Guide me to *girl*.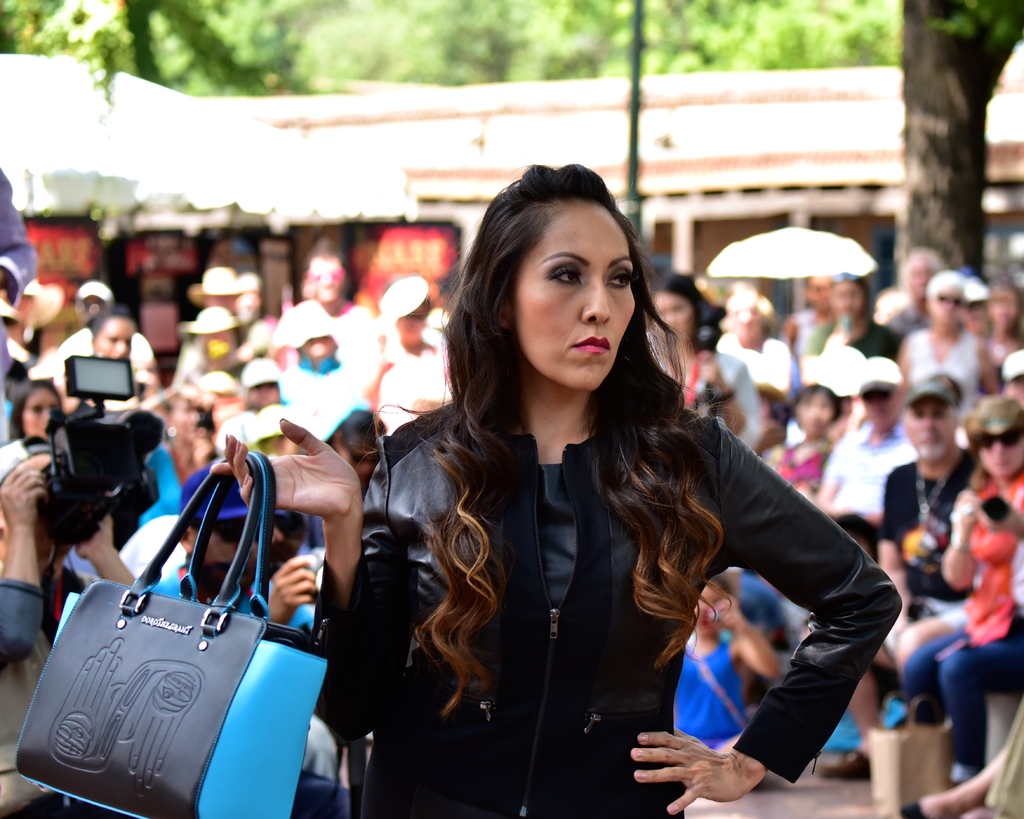
Guidance: BBox(209, 169, 902, 818).
